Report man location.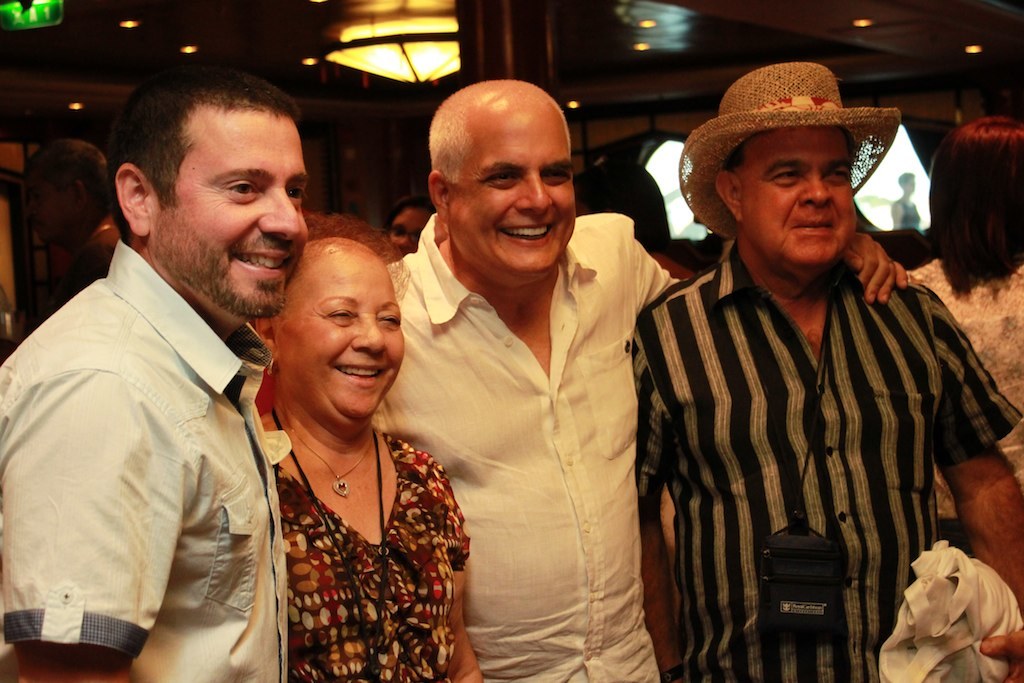
Report: BBox(626, 64, 1023, 682).
